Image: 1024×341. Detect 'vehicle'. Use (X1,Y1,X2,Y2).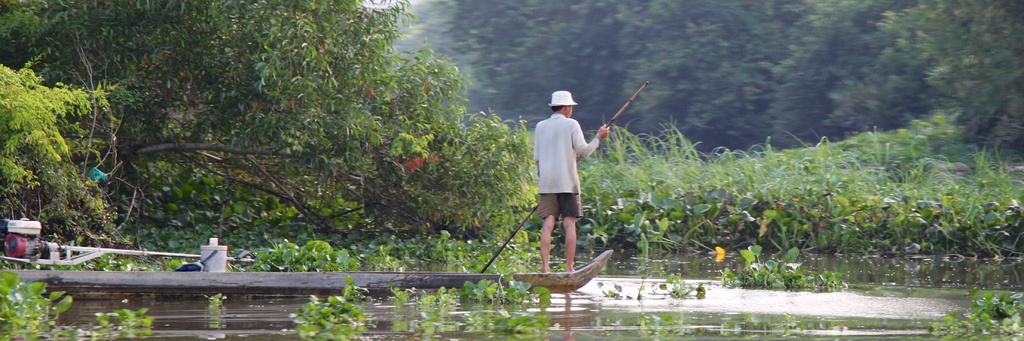
(0,82,646,294).
